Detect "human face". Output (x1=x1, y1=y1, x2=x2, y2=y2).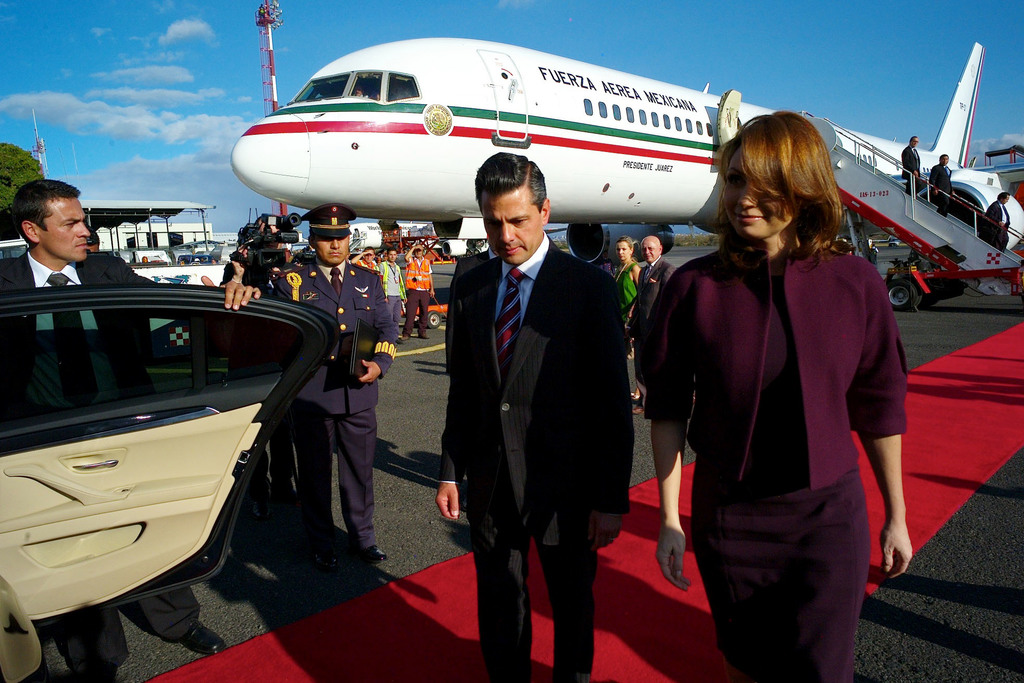
(x1=615, y1=240, x2=632, y2=262).
